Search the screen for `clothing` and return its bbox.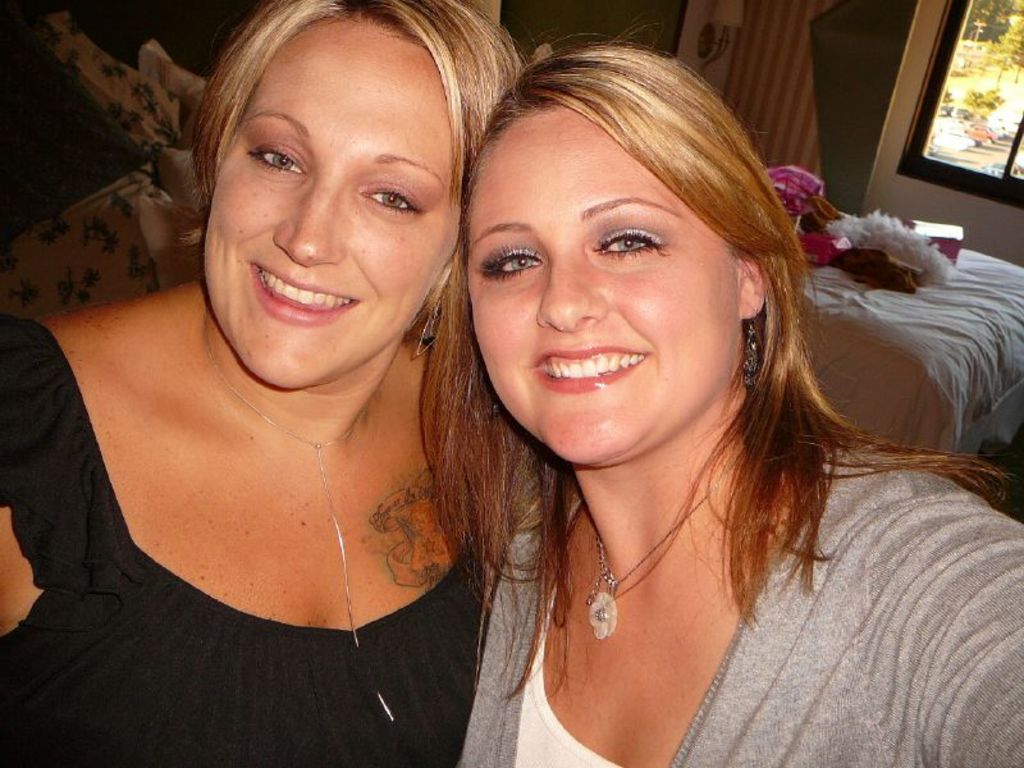
Found: Rect(29, 266, 474, 713).
